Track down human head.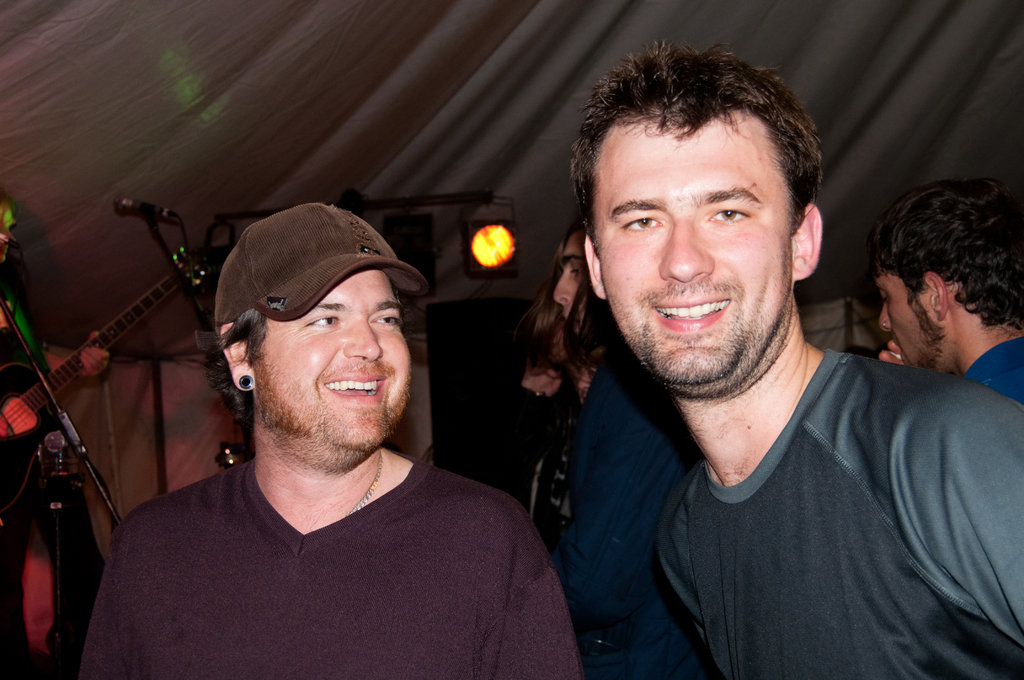
Tracked to [561, 39, 825, 403].
